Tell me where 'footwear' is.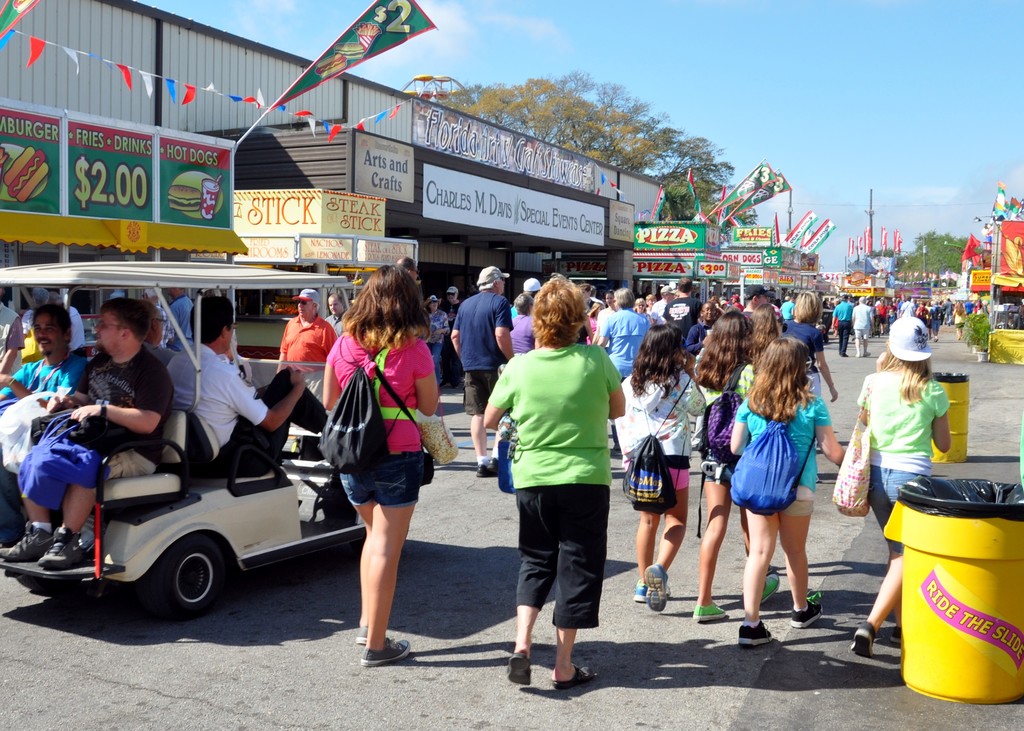
'footwear' is at region(767, 577, 780, 611).
